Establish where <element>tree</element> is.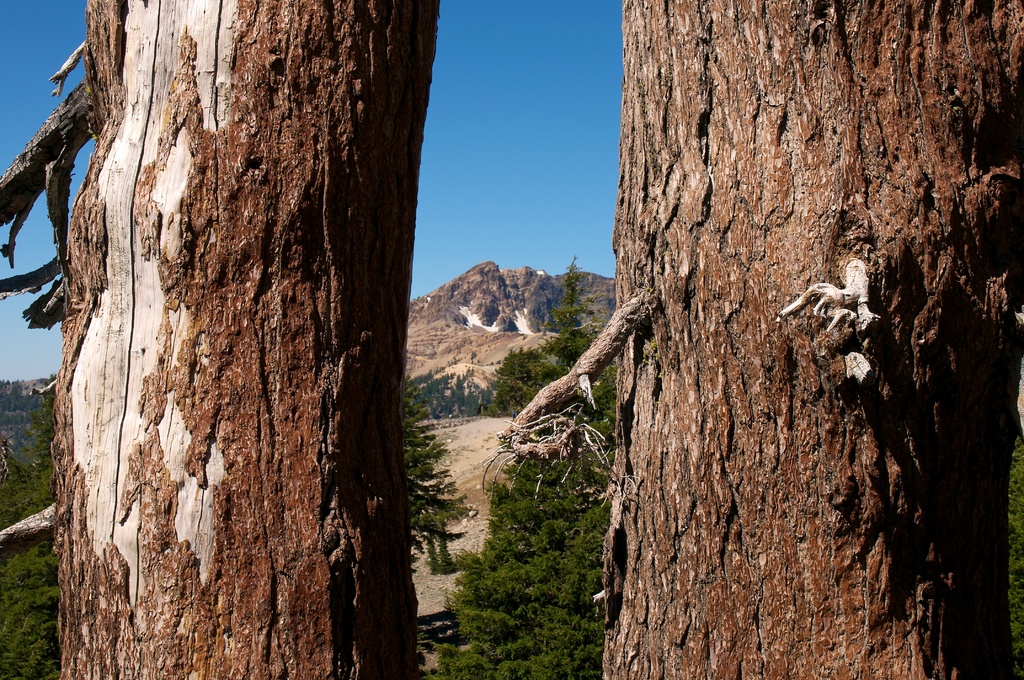
Established at bbox(0, 0, 447, 679).
